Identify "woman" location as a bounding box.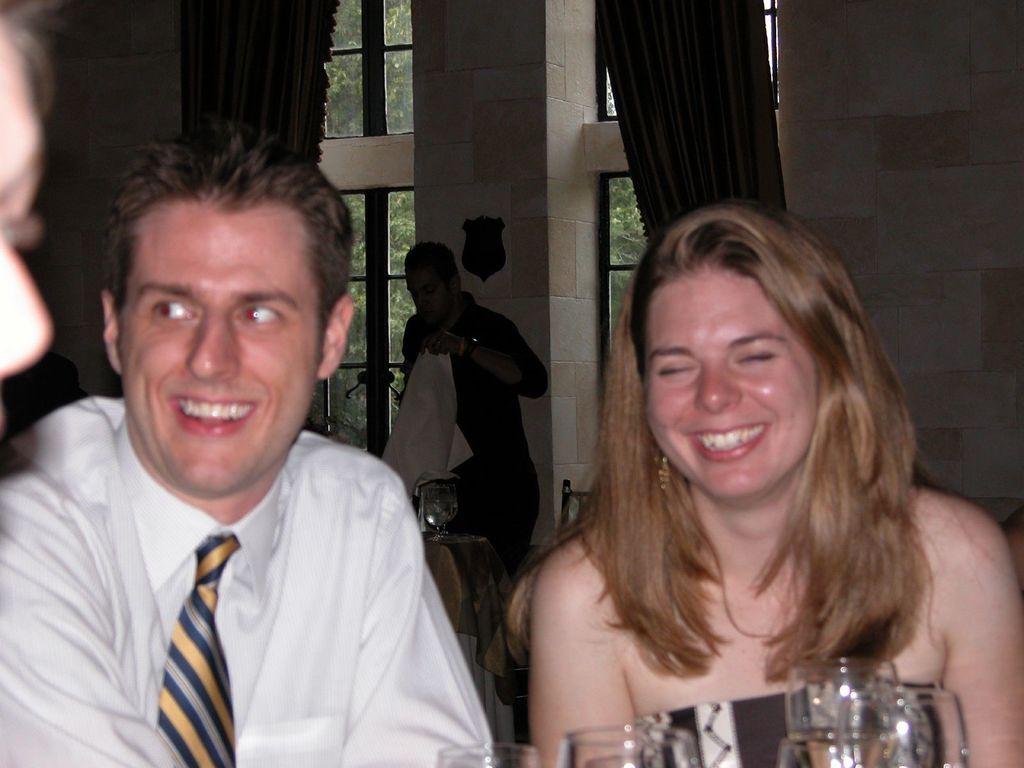
select_region(3, 0, 54, 387).
